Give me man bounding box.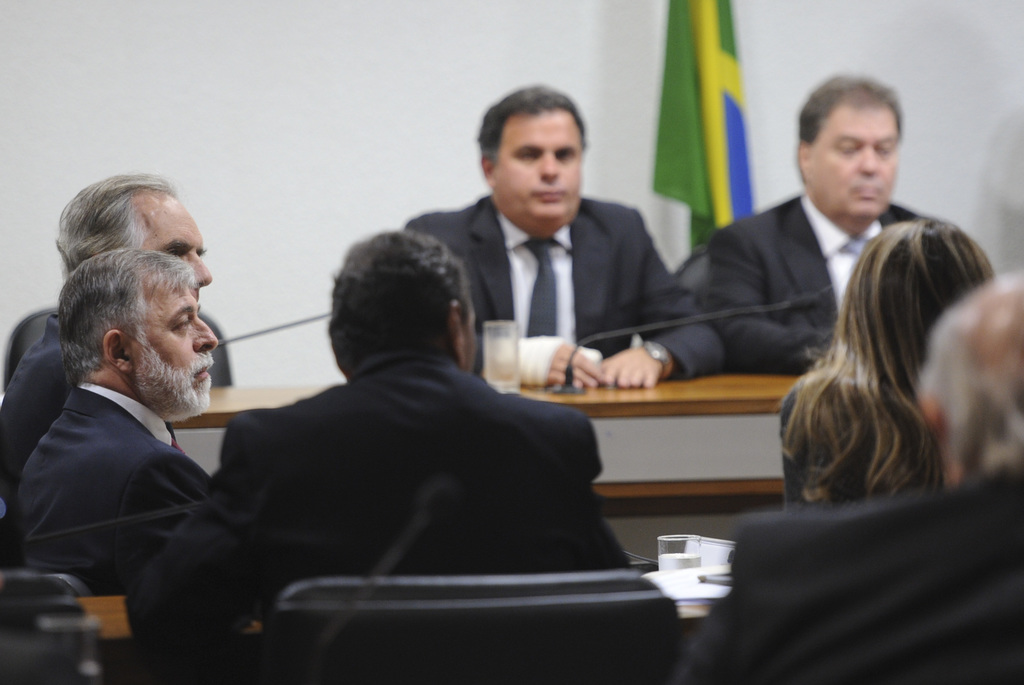
669:266:1023:684.
